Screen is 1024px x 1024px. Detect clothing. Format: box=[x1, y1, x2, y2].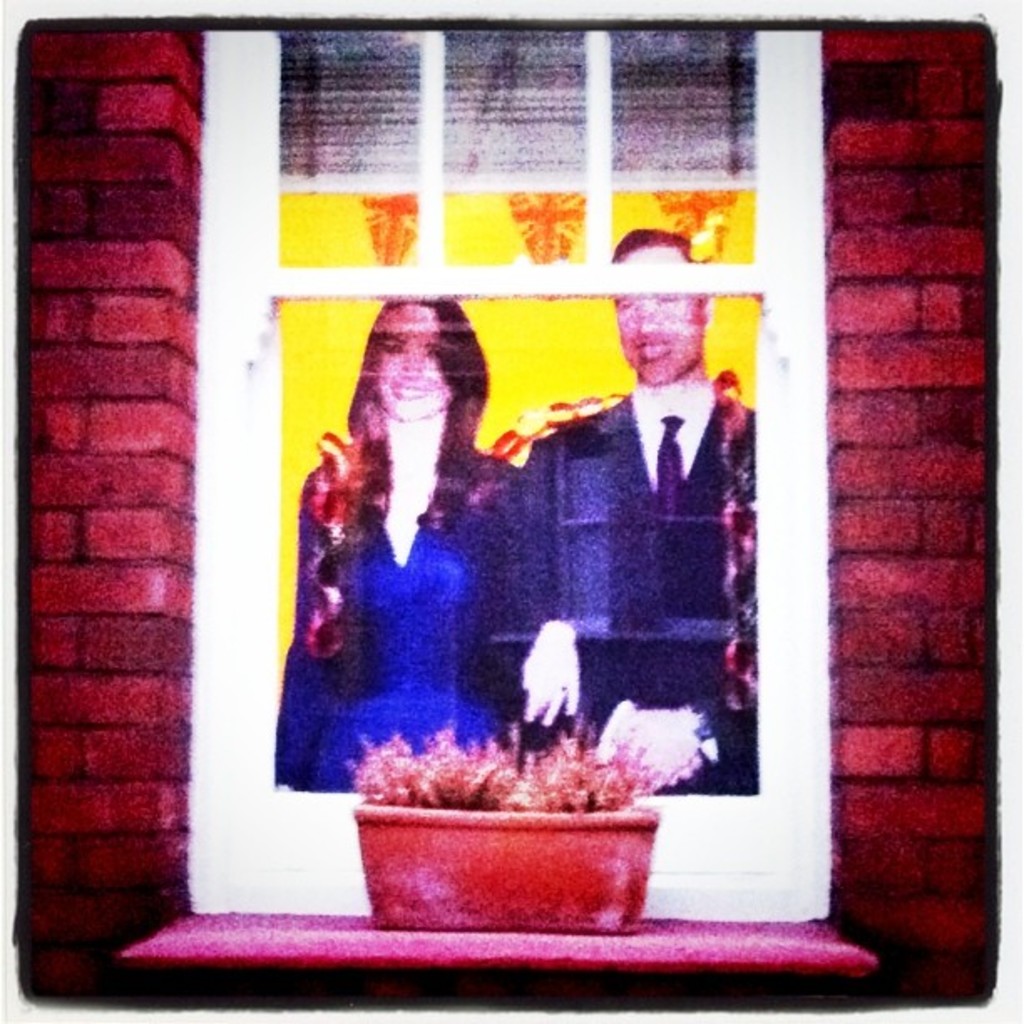
box=[512, 405, 766, 806].
